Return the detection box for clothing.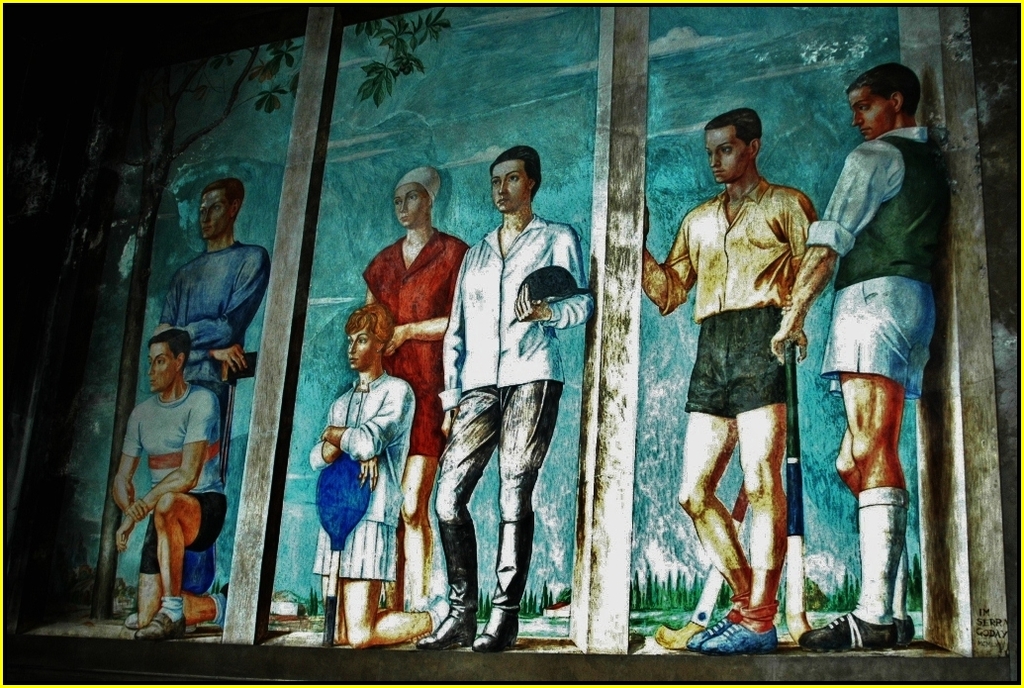
BBox(314, 369, 403, 583).
